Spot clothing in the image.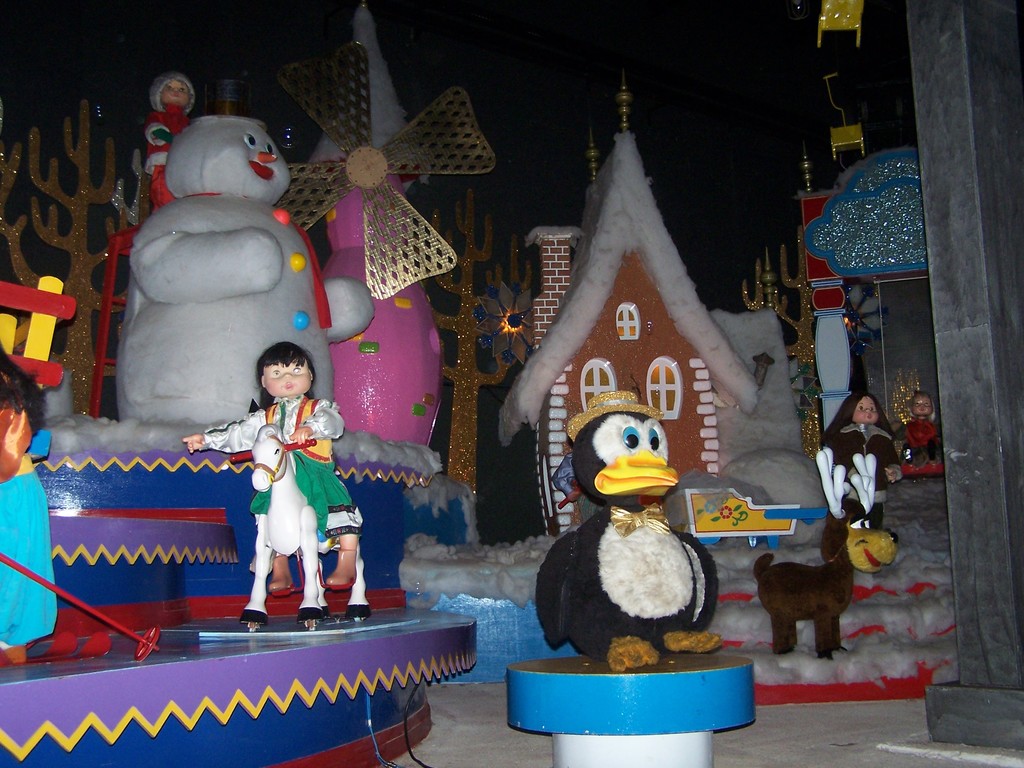
clothing found at bbox(828, 424, 900, 526).
